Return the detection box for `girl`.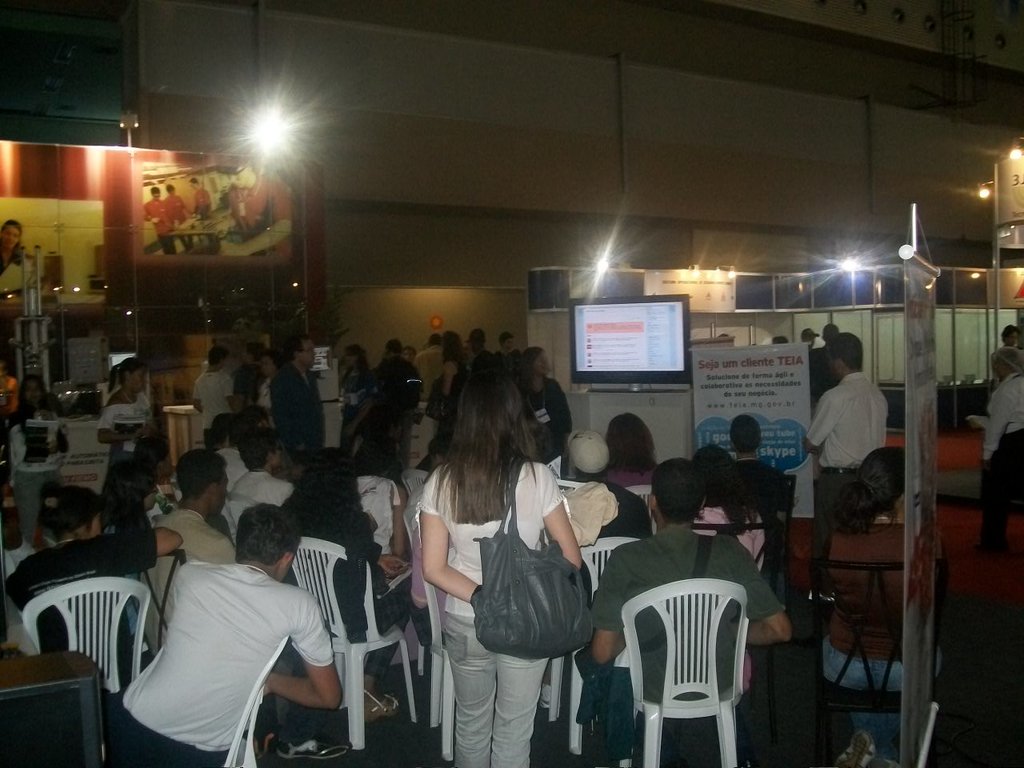
[278,446,410,726].
